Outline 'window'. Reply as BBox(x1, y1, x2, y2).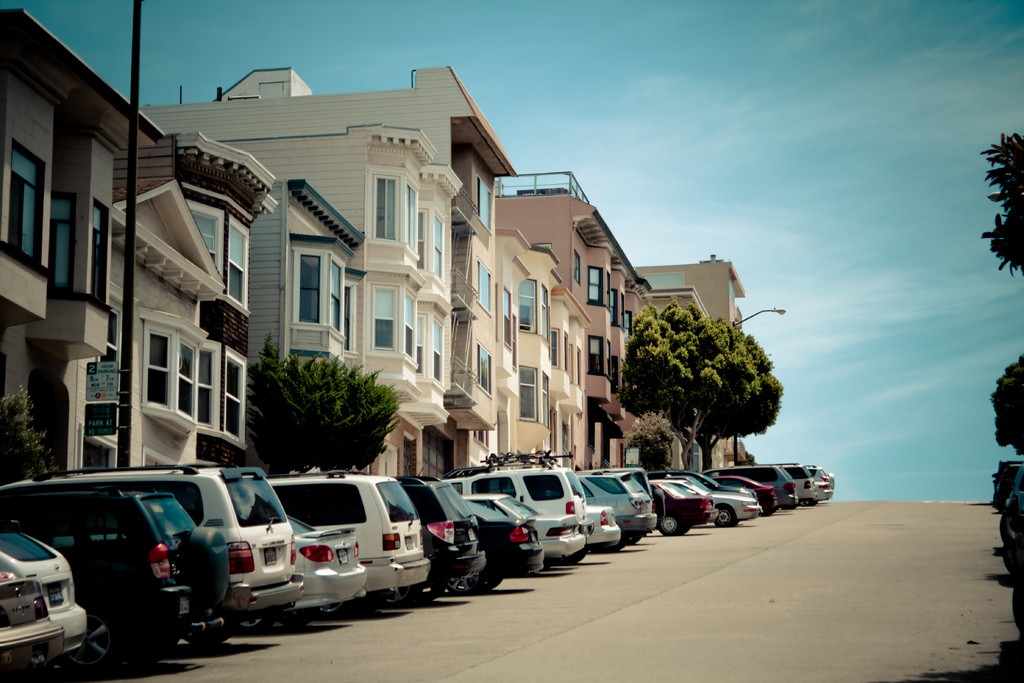
BBox(588, 265, 604, 306).
